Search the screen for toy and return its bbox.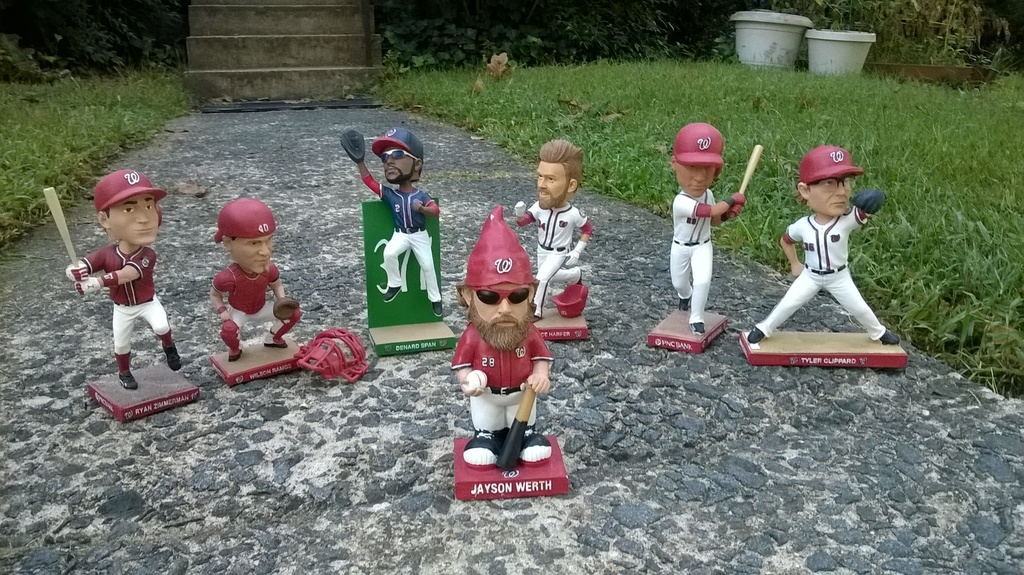
Found: bbox(451, 205, 569, 503).
